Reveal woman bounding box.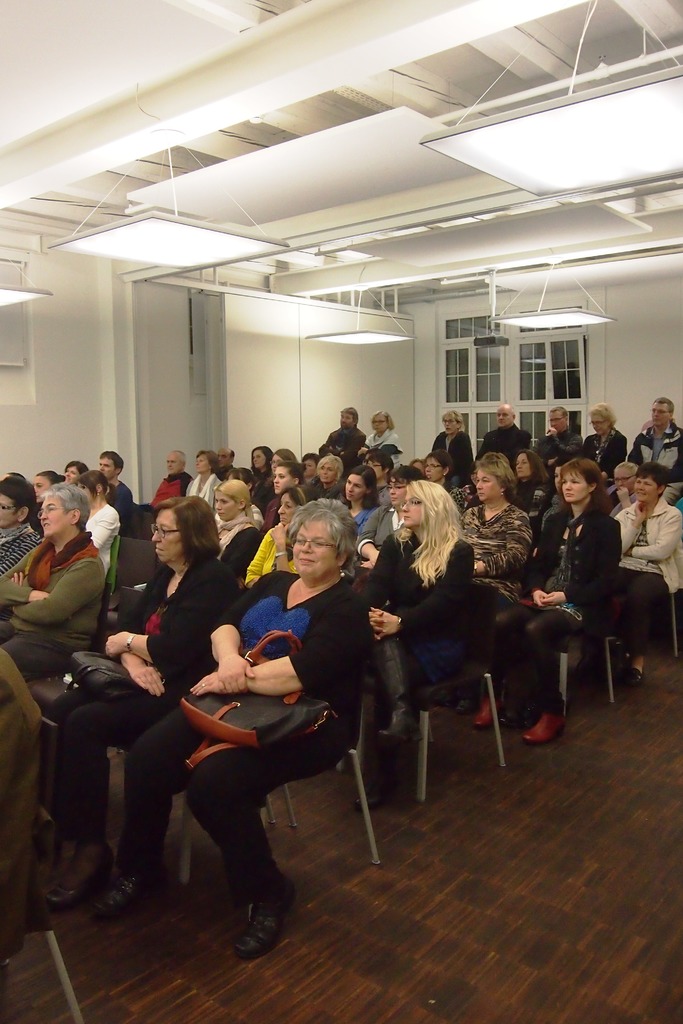
Revealed: [left=340, top=462, right=376, bottom=541].
